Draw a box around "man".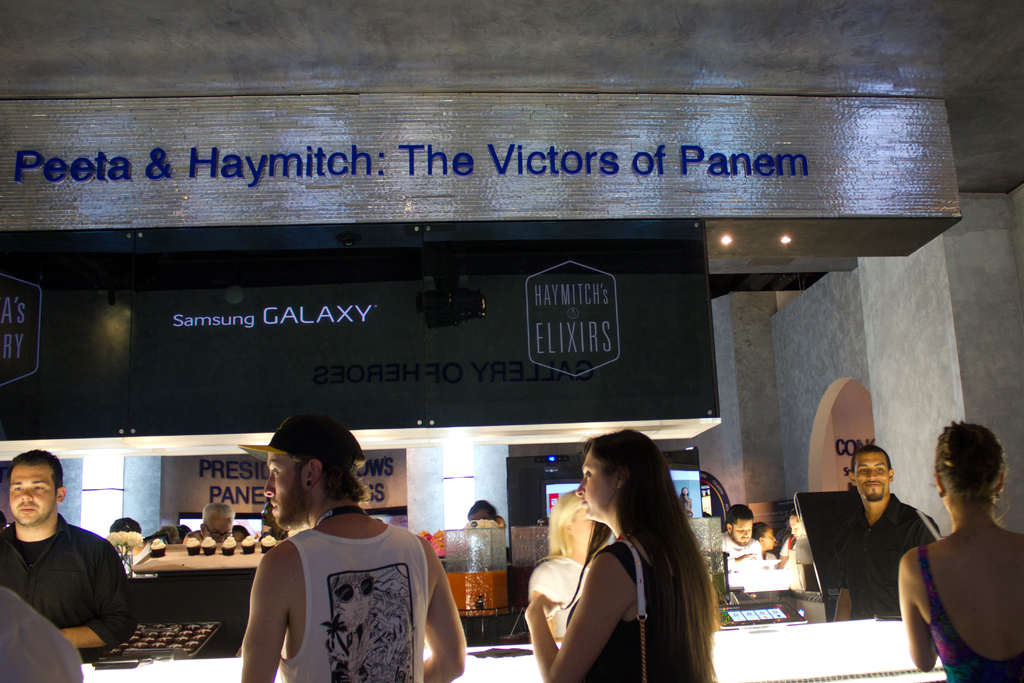
rect(0, 440, 146, 662).
